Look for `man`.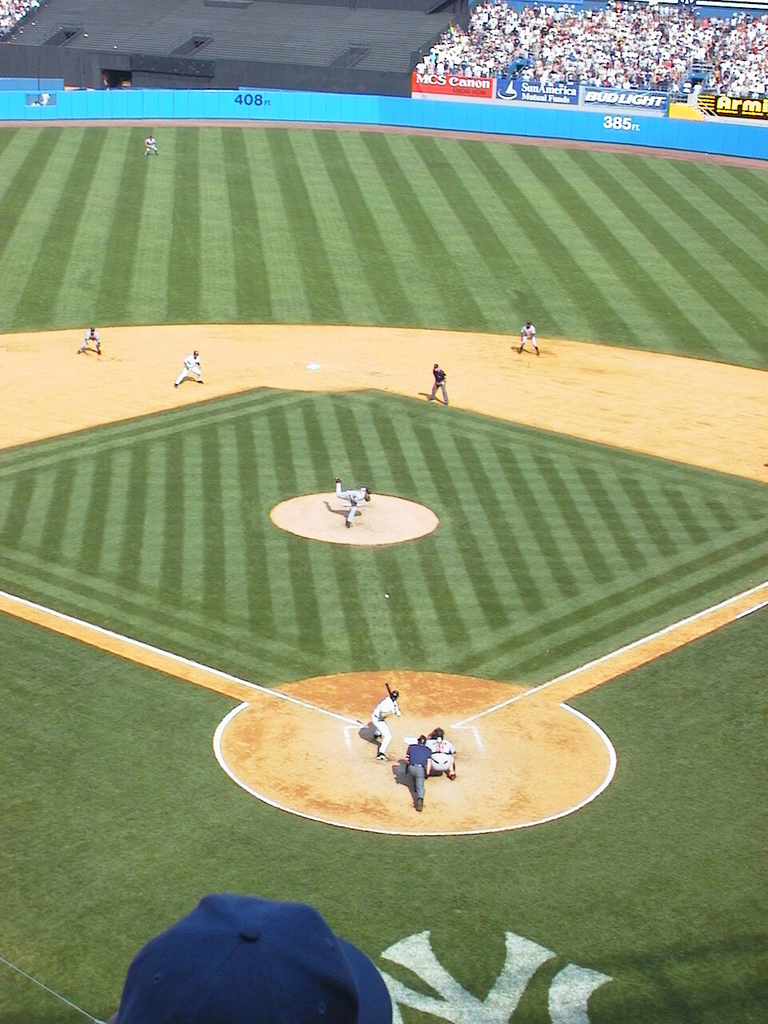
Found: x1=174, y1=348, x2=206, y2=387.
